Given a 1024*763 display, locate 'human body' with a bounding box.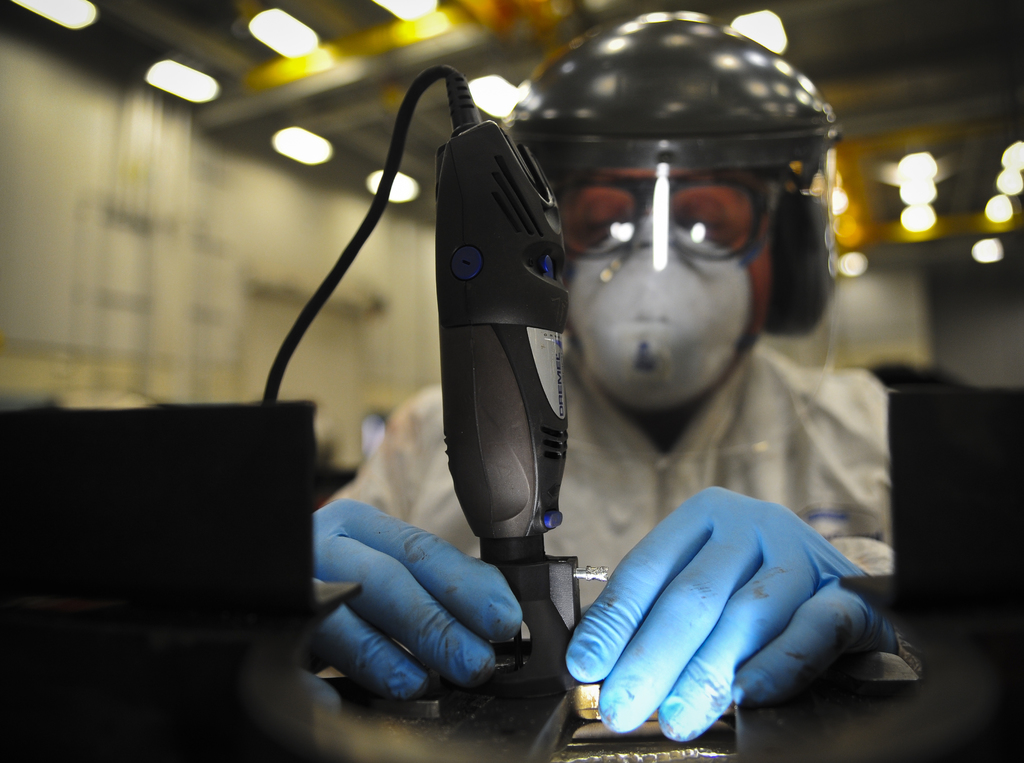
Located: box=[317, 15, 886, 740].
